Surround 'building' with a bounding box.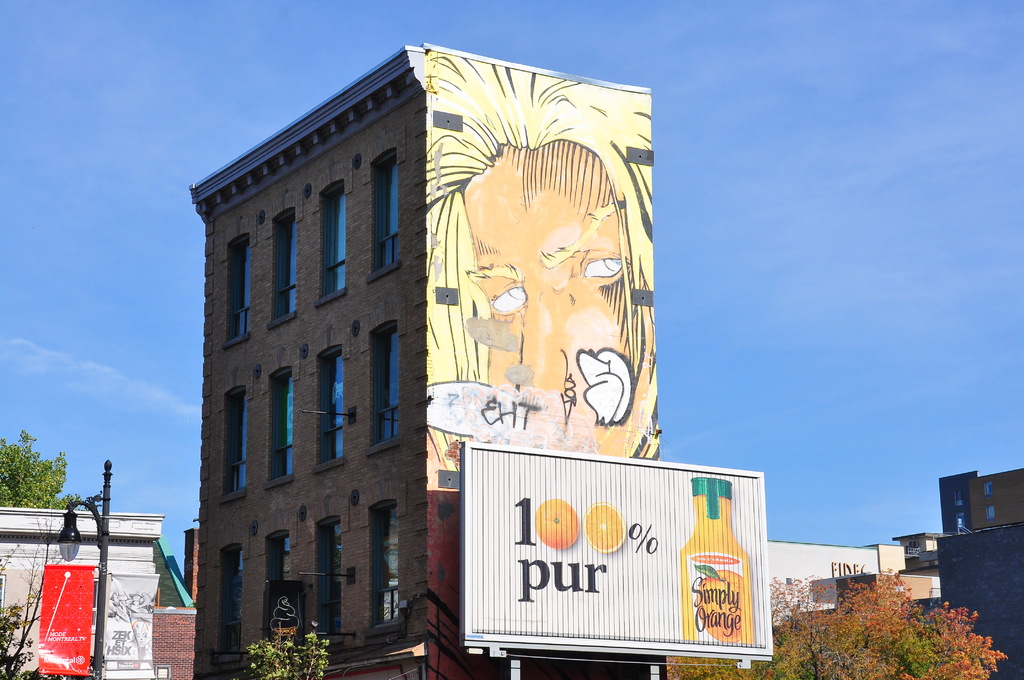
<box>0,517,159,679</box>.
